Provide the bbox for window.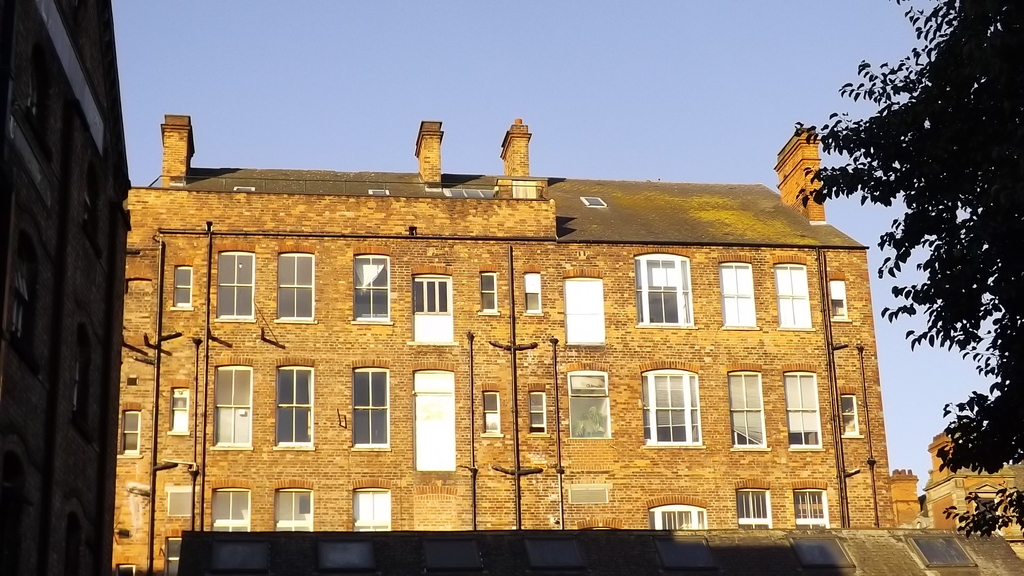
pyautogui.locateOnScreen(349, 368, 396, 448).
